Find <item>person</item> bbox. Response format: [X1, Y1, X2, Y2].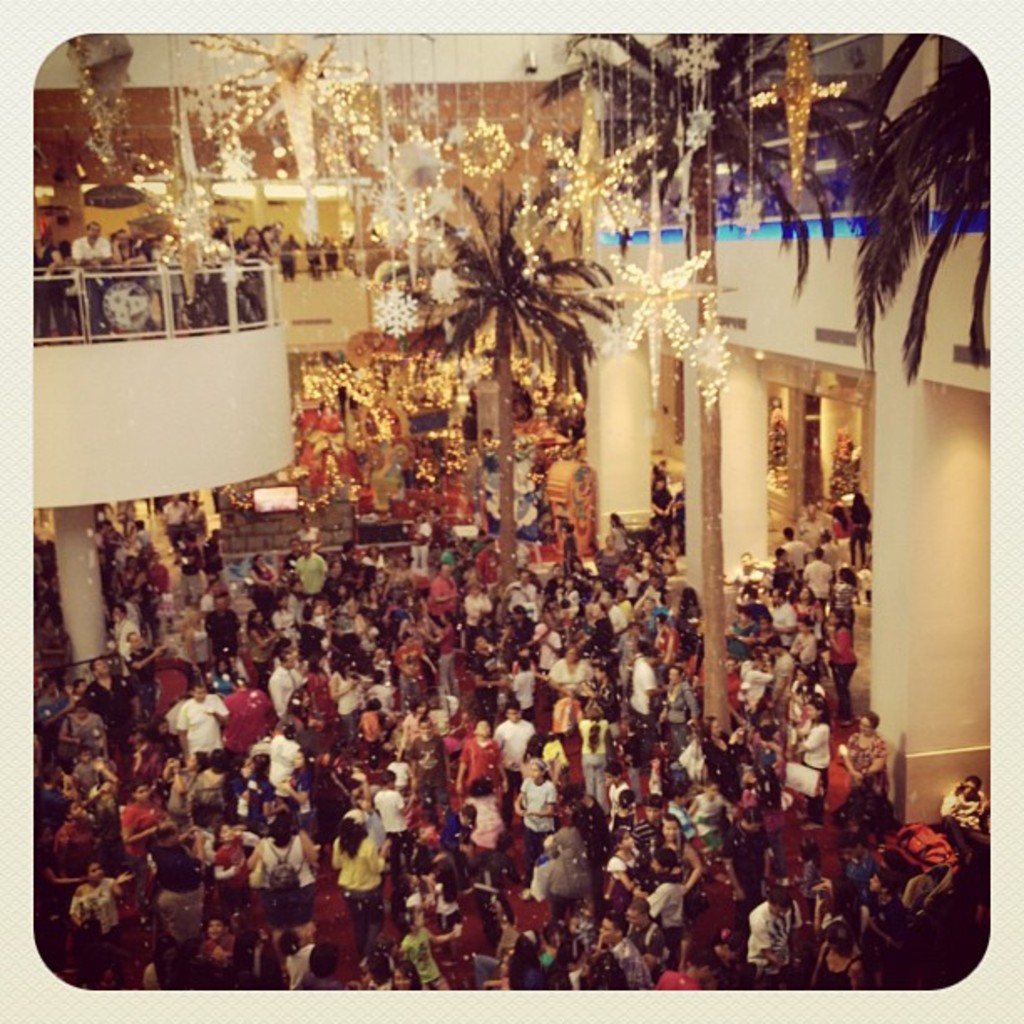
[259, 646, 308, 726].
